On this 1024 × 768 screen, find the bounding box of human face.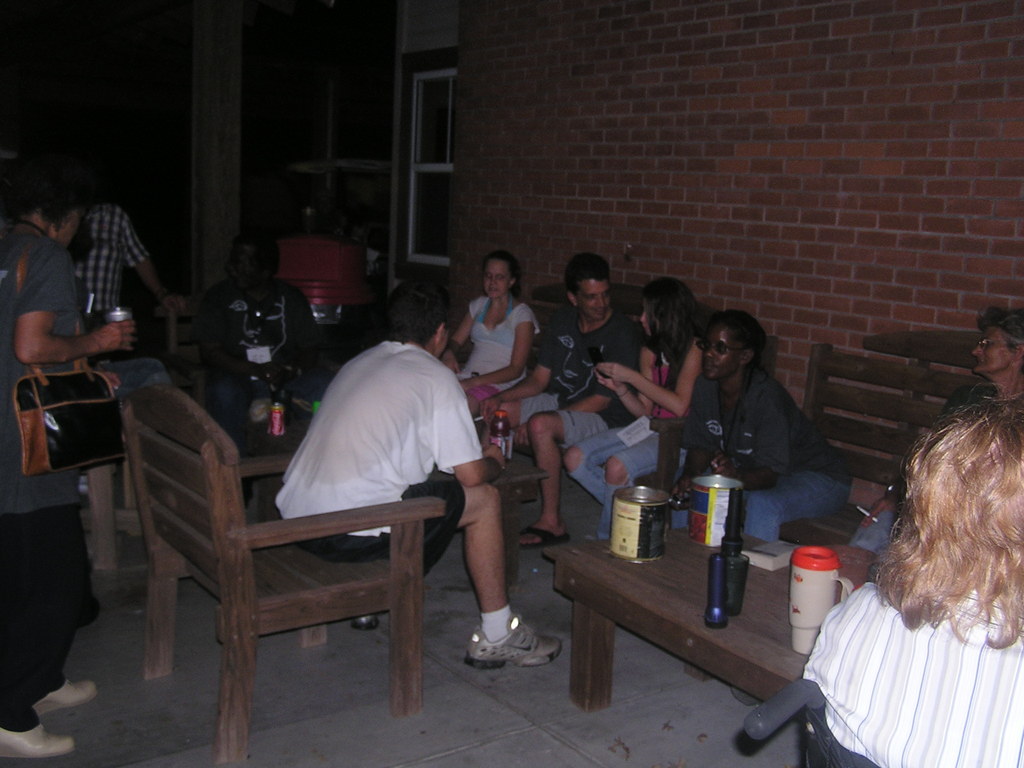
Bounding box: (x1=230, y1=246, x2=265, y2=289).
